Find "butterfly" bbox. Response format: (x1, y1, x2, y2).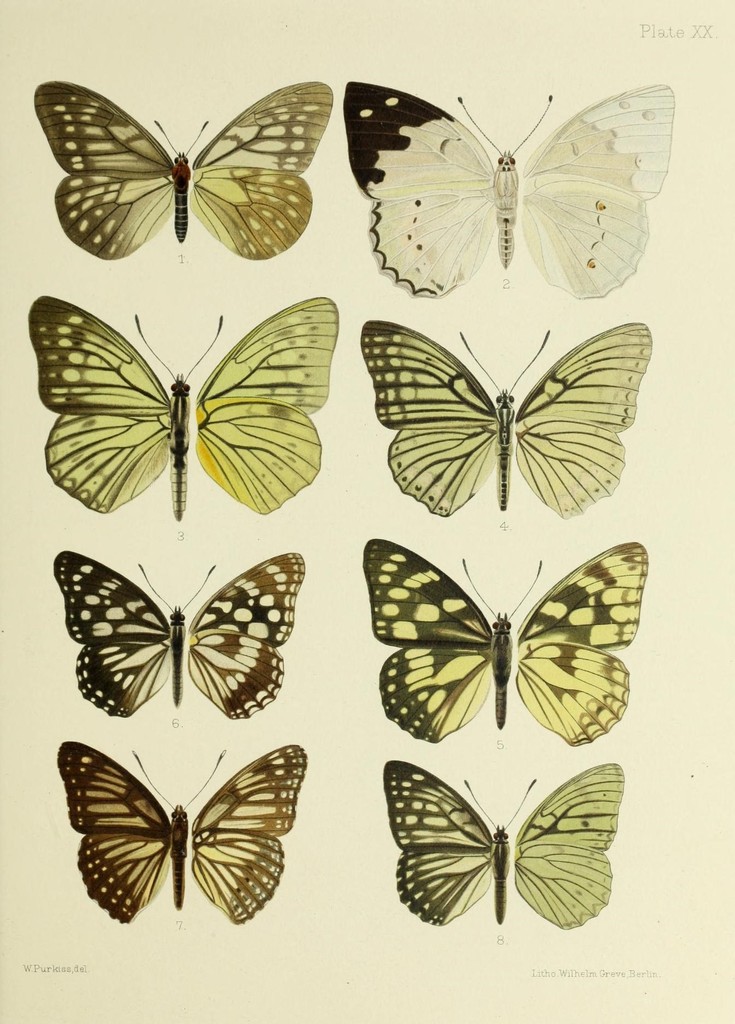
(45, 741, 303, 932).
